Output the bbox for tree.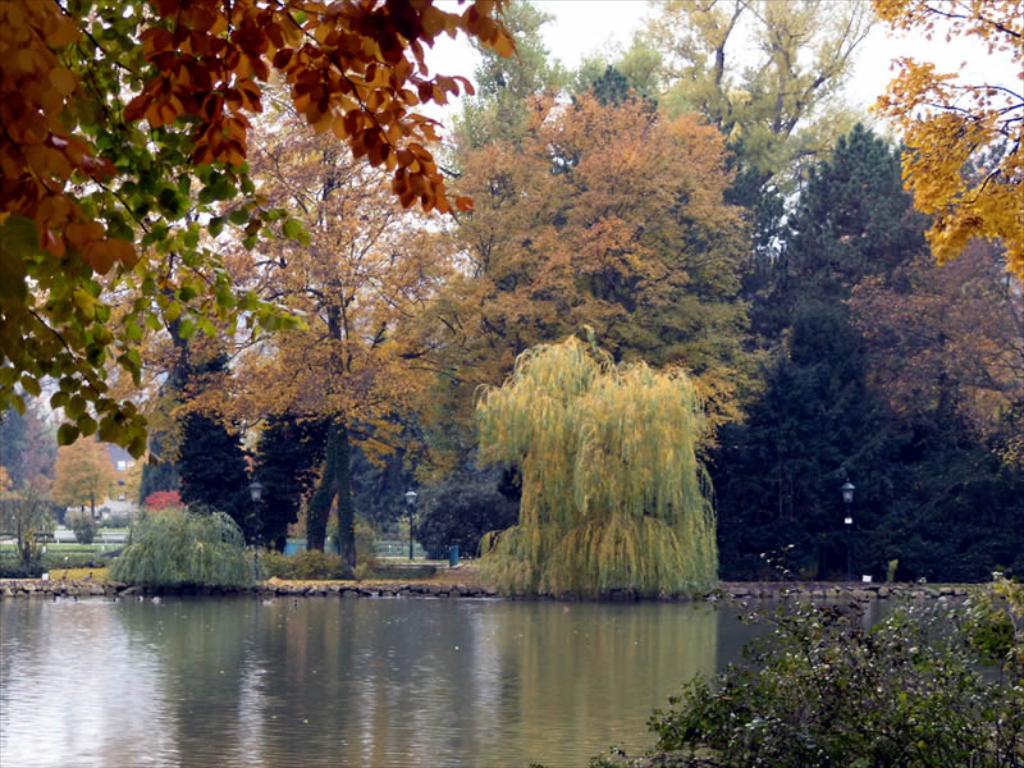
<box>312,397,426,544</box>.
